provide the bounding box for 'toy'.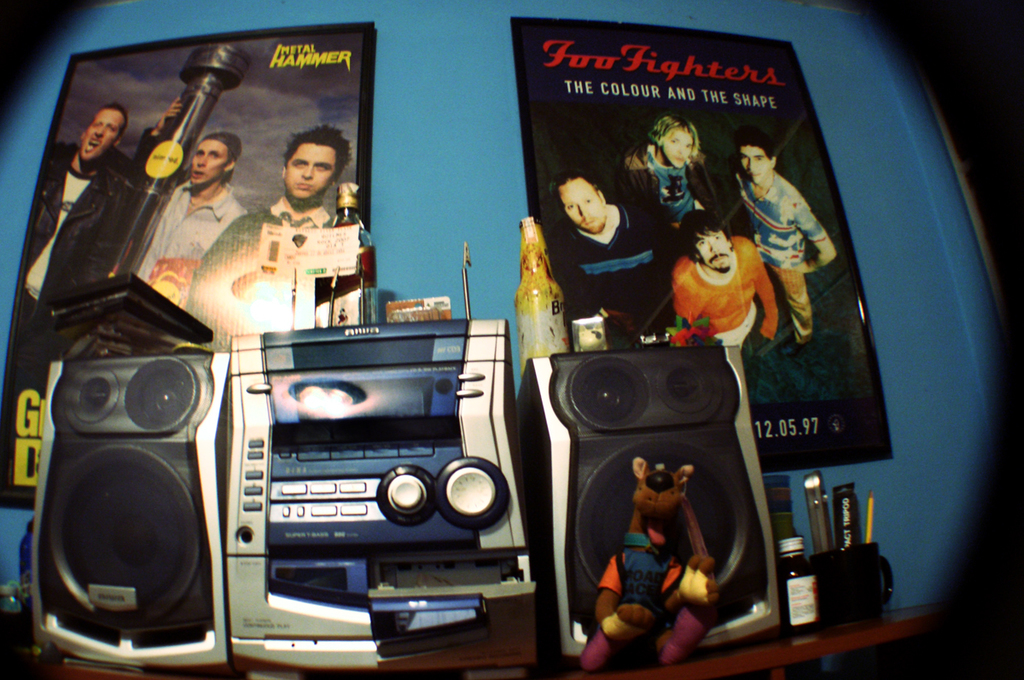
601, 450, 730, 655.
